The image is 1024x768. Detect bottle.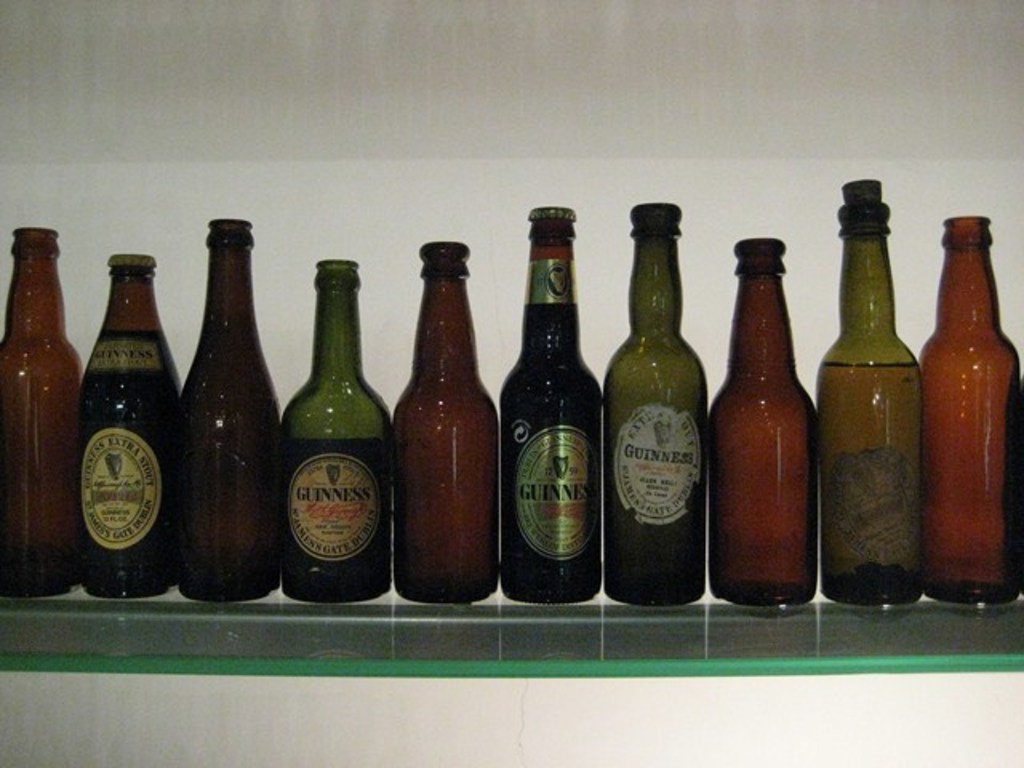
Detection: 502/205/610/608.
